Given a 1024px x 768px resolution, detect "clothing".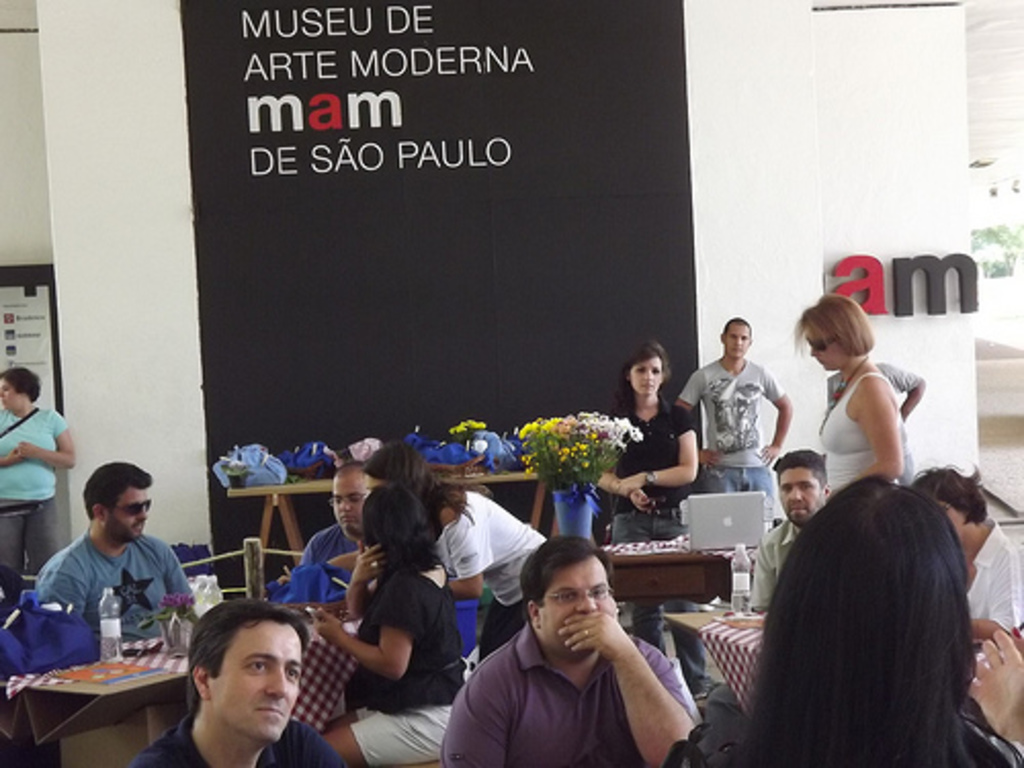
bbox=[741, 518, 809, 608].
